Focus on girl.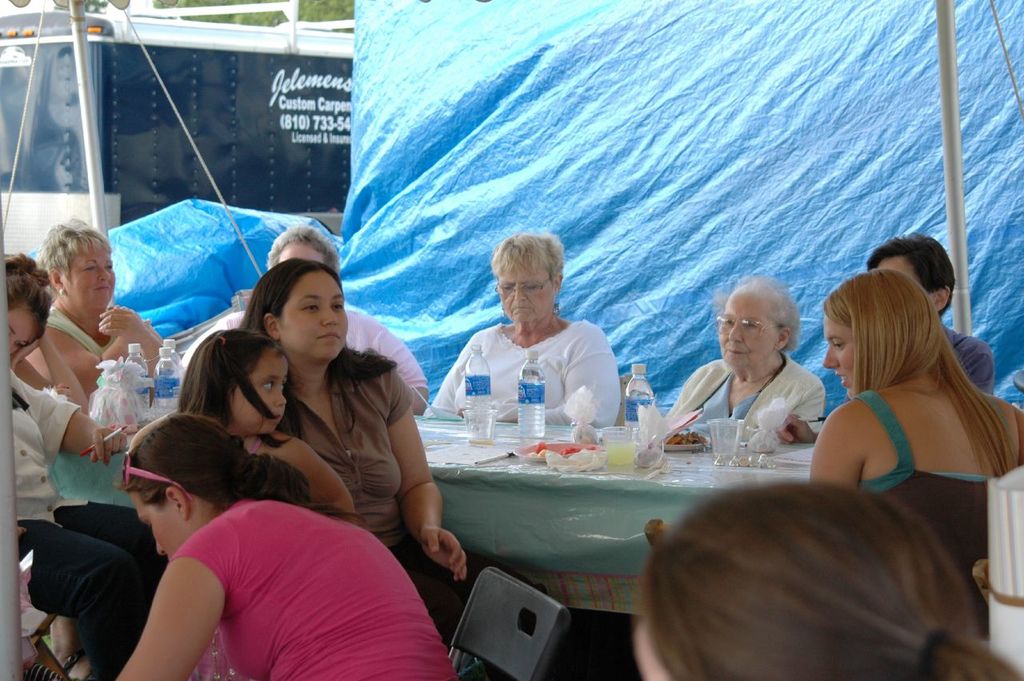
Focused at (x1=634, y1=478, x2=1023, y2=680).
